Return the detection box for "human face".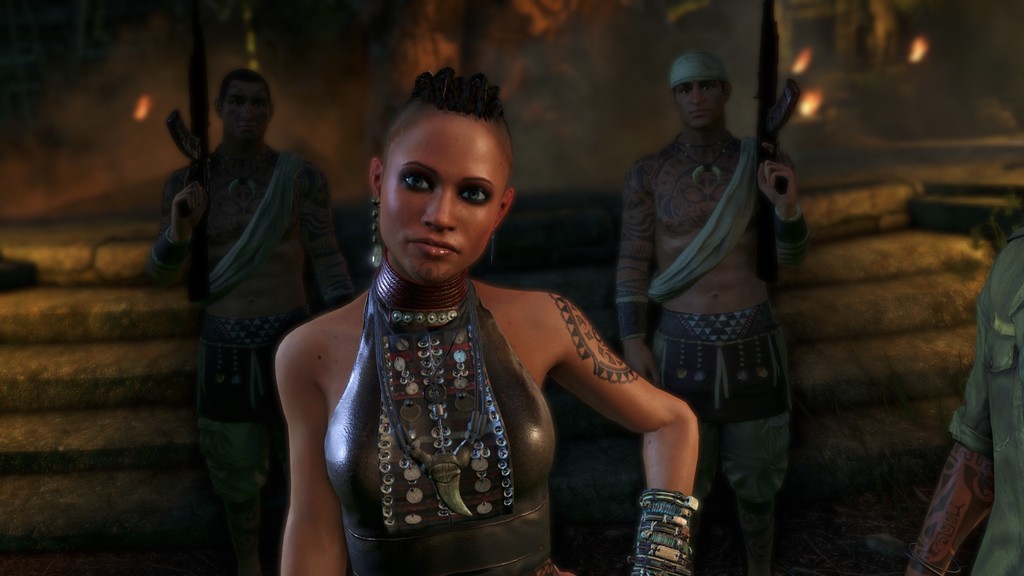
select_region(671, 81, 728, 125).
